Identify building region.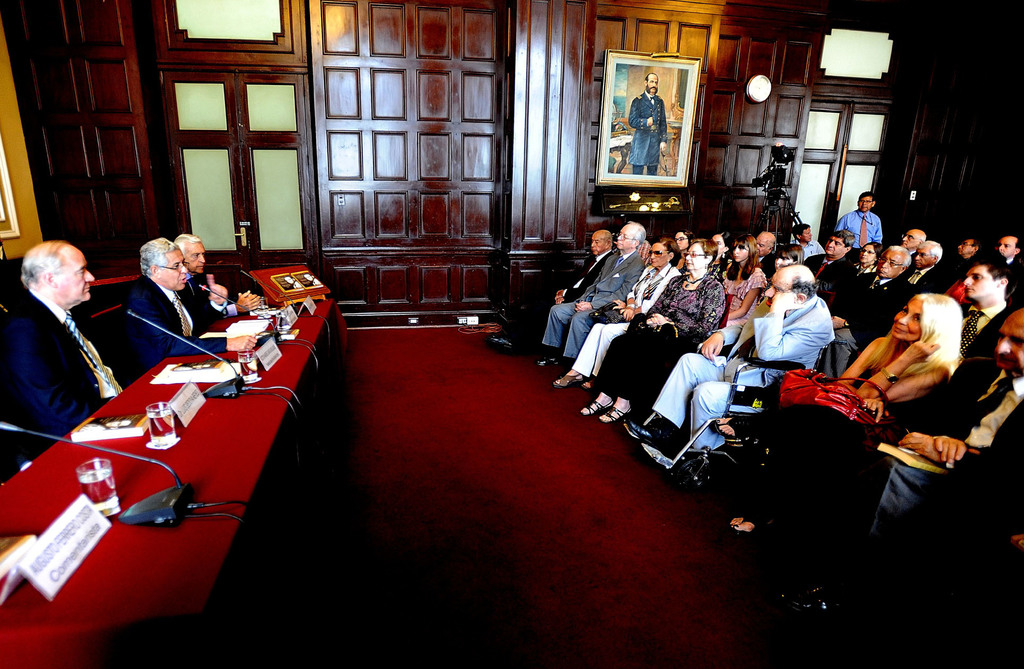
Region: 0 0 1023 668.
